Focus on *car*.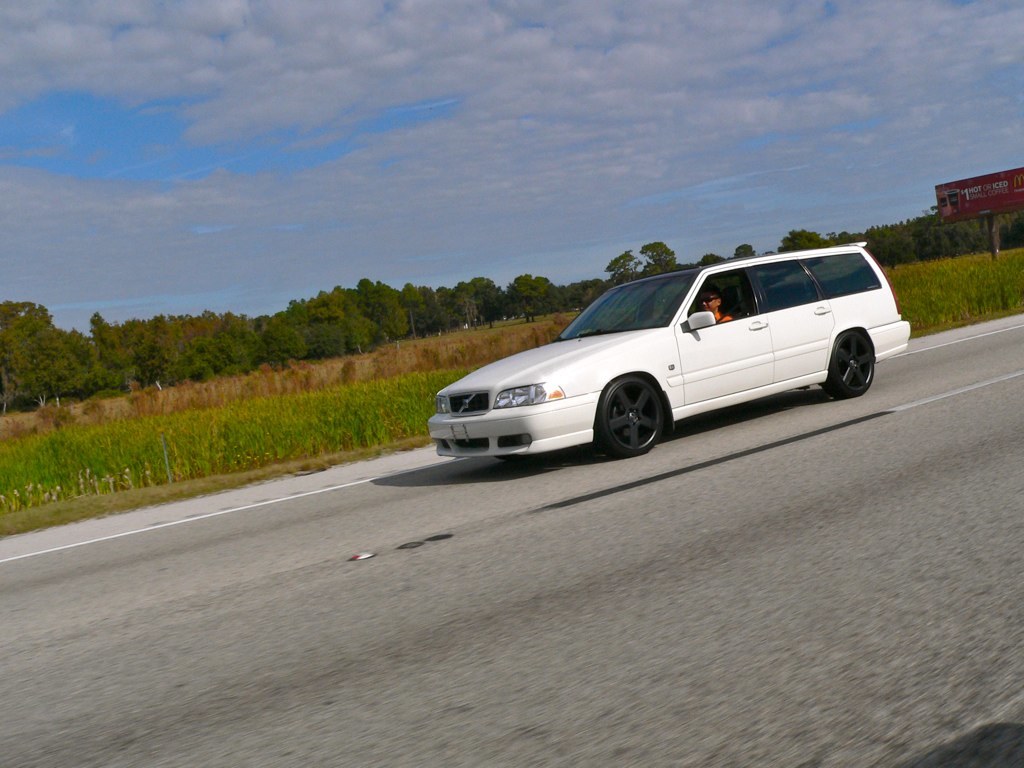
Focused at 410:252:902:470.
